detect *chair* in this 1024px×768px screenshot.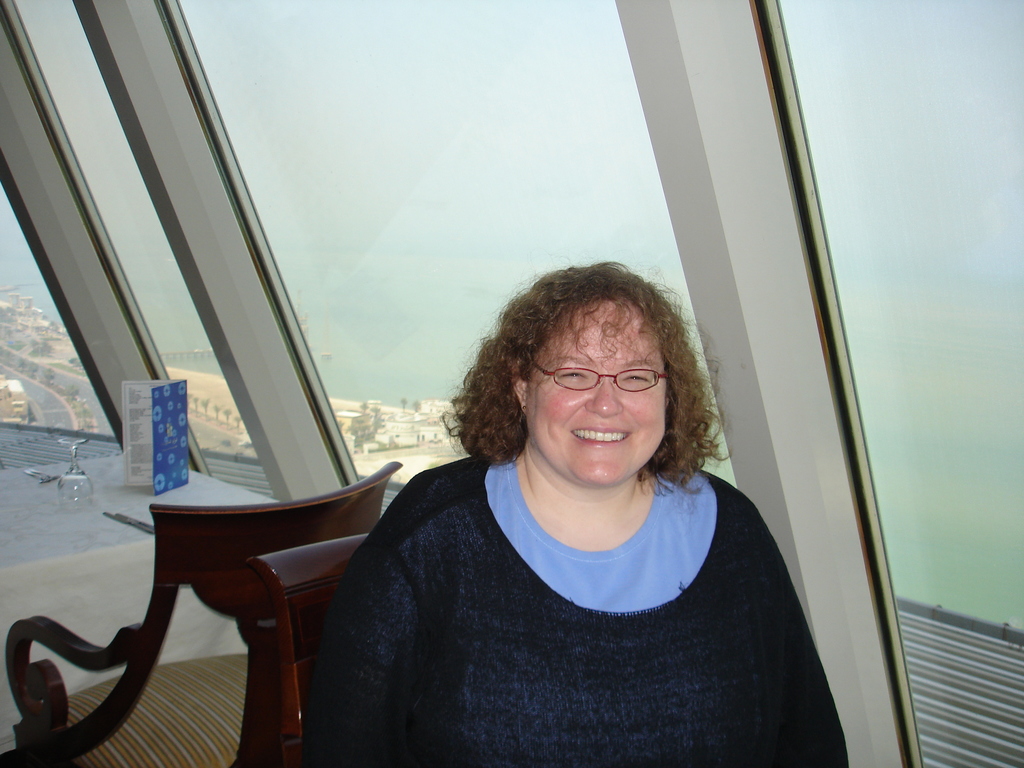
Detection: (61, 426, 330, 742).
